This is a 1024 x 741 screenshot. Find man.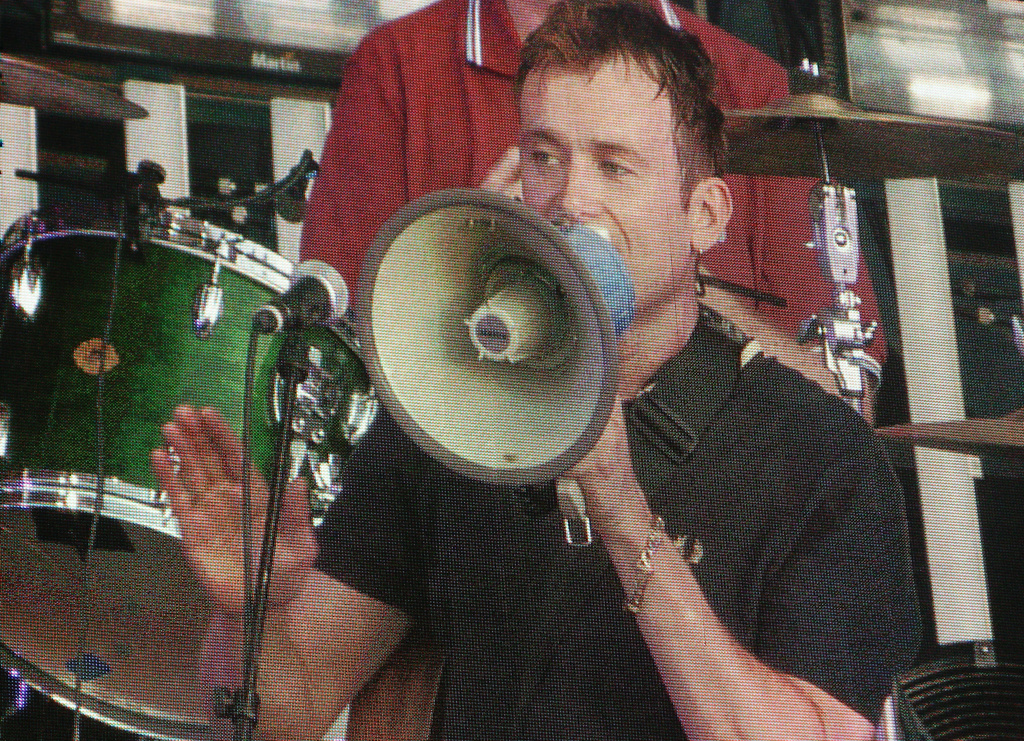
Bounding box: detection(188, 90, 982, 717).
